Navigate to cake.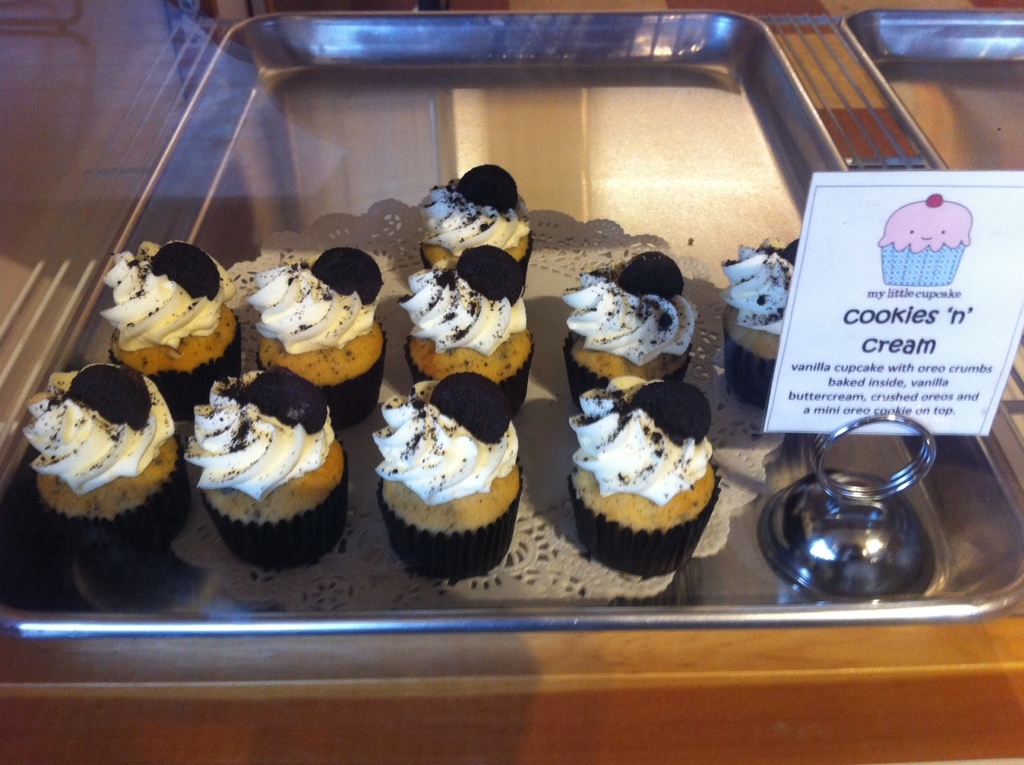
Navigation target: region(371, 370, 522, 581).
